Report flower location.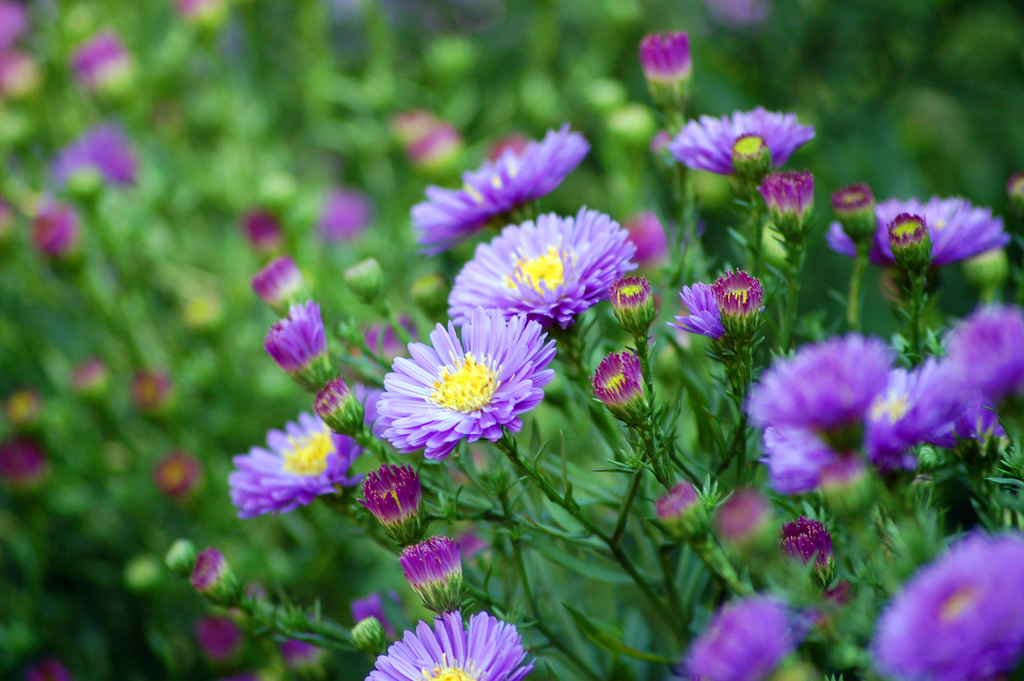
Report: [0,0,31,50].
